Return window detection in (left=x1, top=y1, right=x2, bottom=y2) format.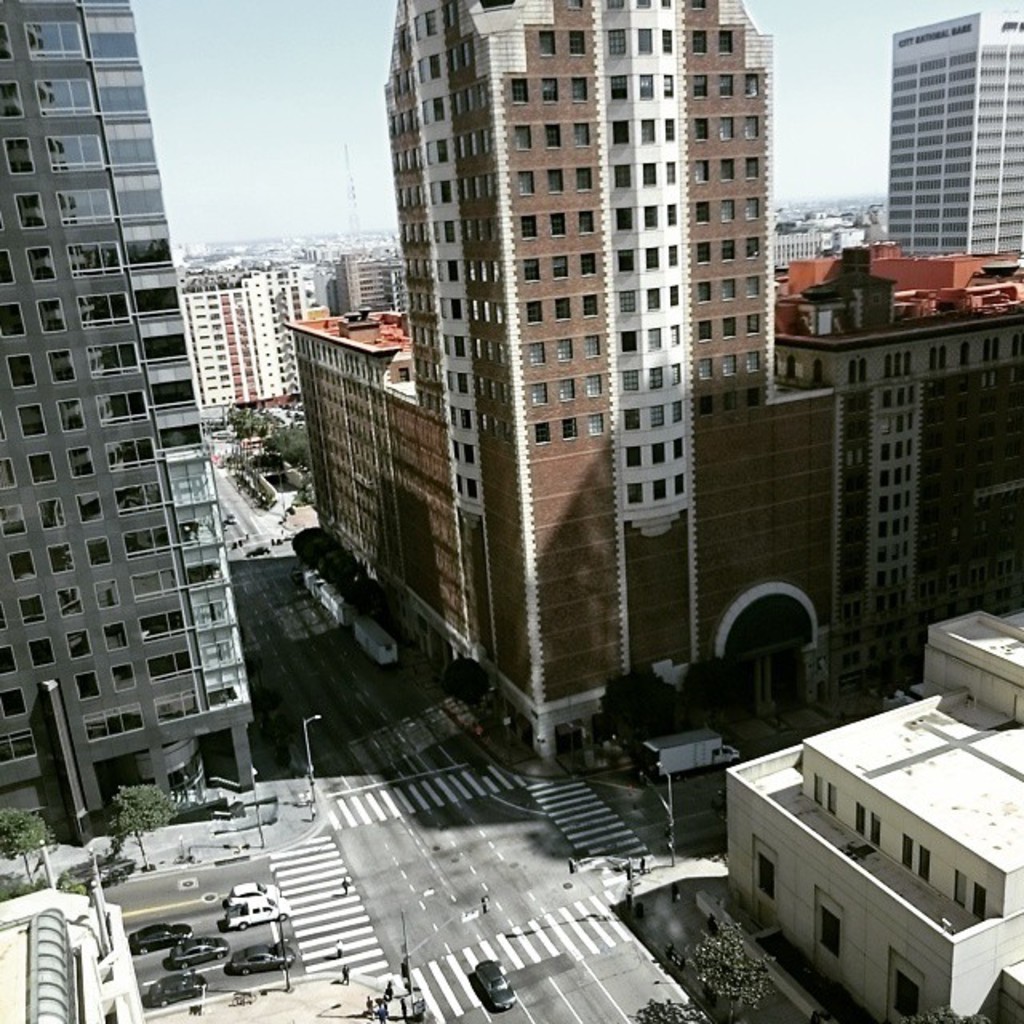
(left=811, top=360, right=824, bottom=386).
